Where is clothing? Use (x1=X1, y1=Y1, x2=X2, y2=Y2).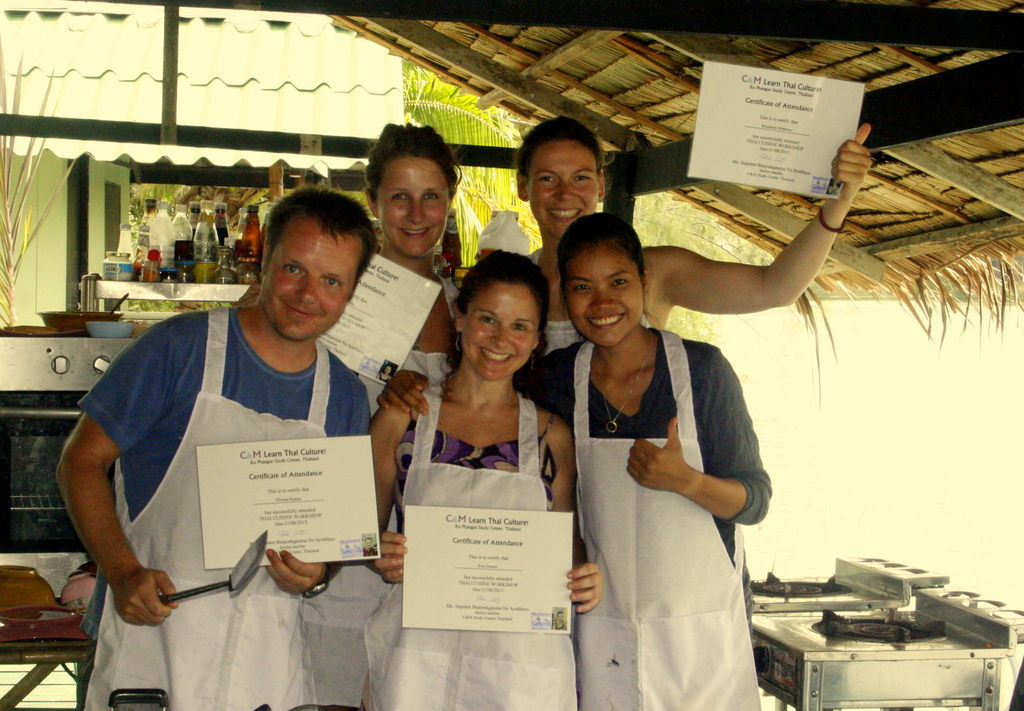
(x1=72, y1=306, x2=377, y2=710).
